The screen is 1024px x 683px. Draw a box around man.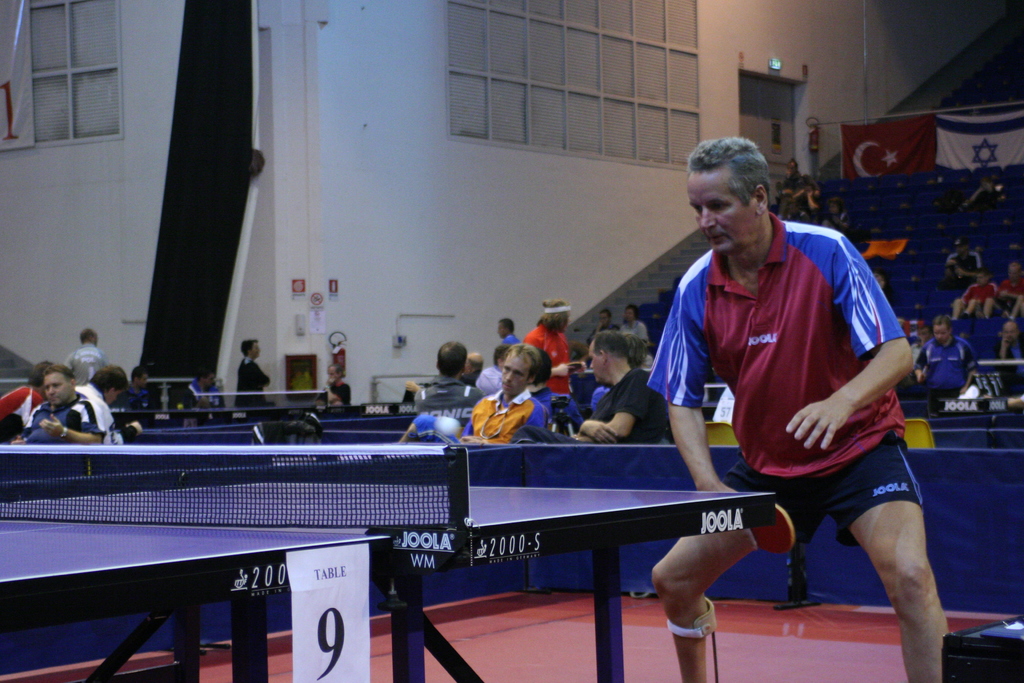
[left=588, top=306, right=619, bottom=340].
